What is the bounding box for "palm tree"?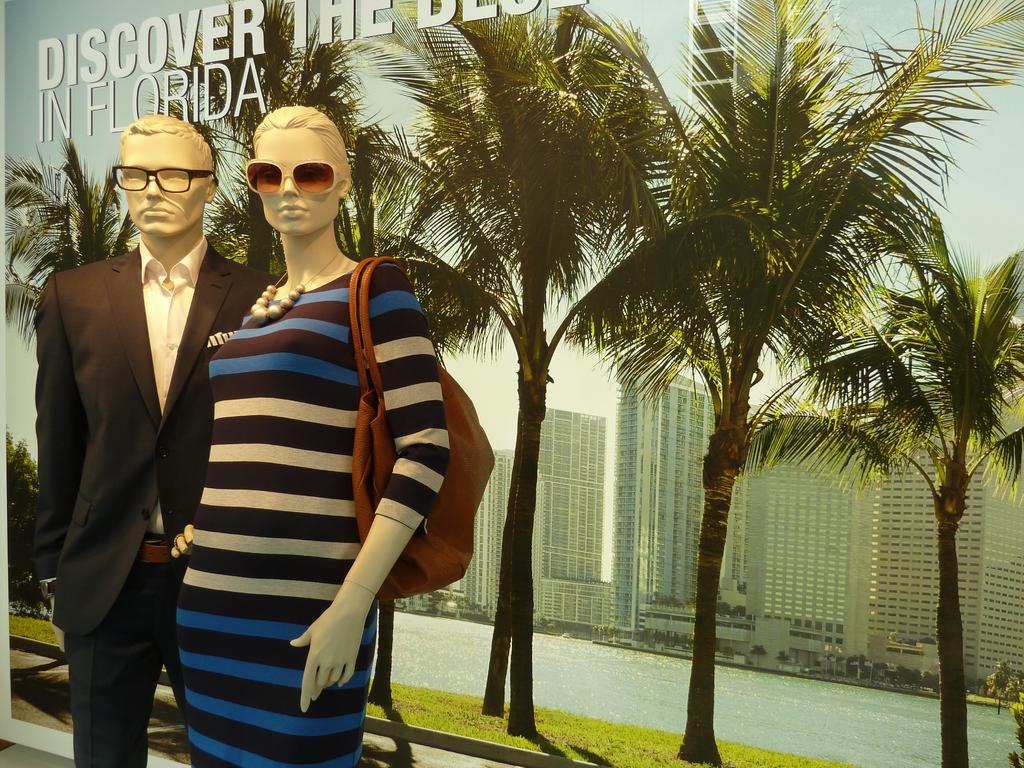
x1=741 y1=253 x2=1023 y2=767.
